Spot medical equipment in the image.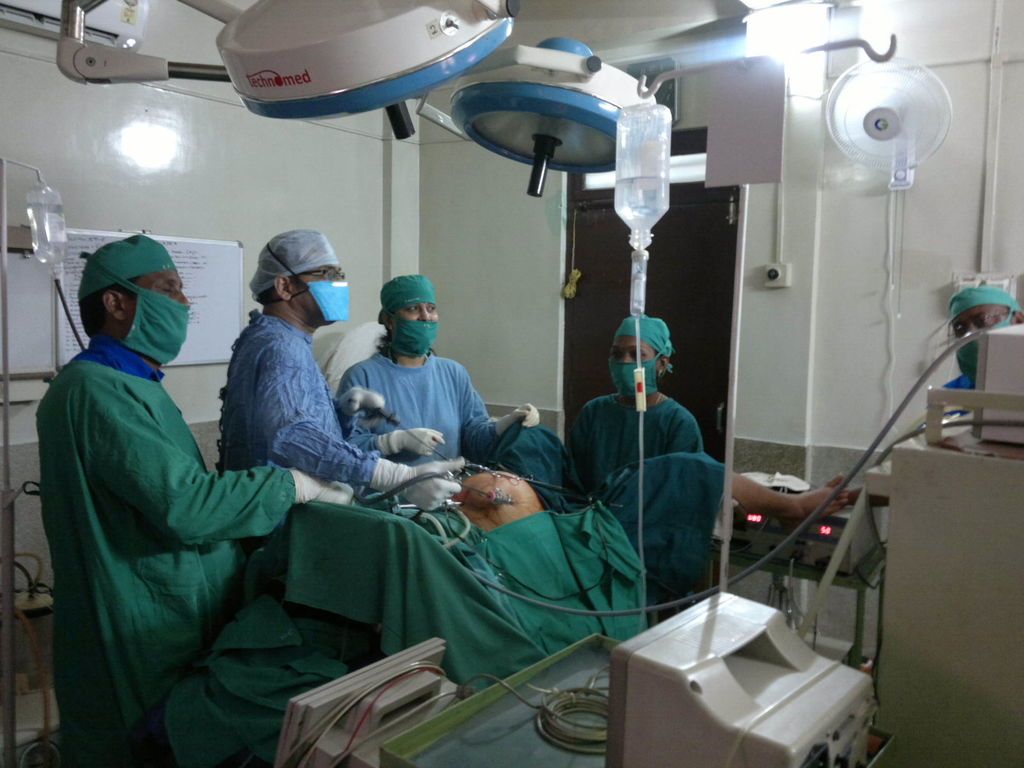
medical equipment found at box(527, 472, 568, 493).
